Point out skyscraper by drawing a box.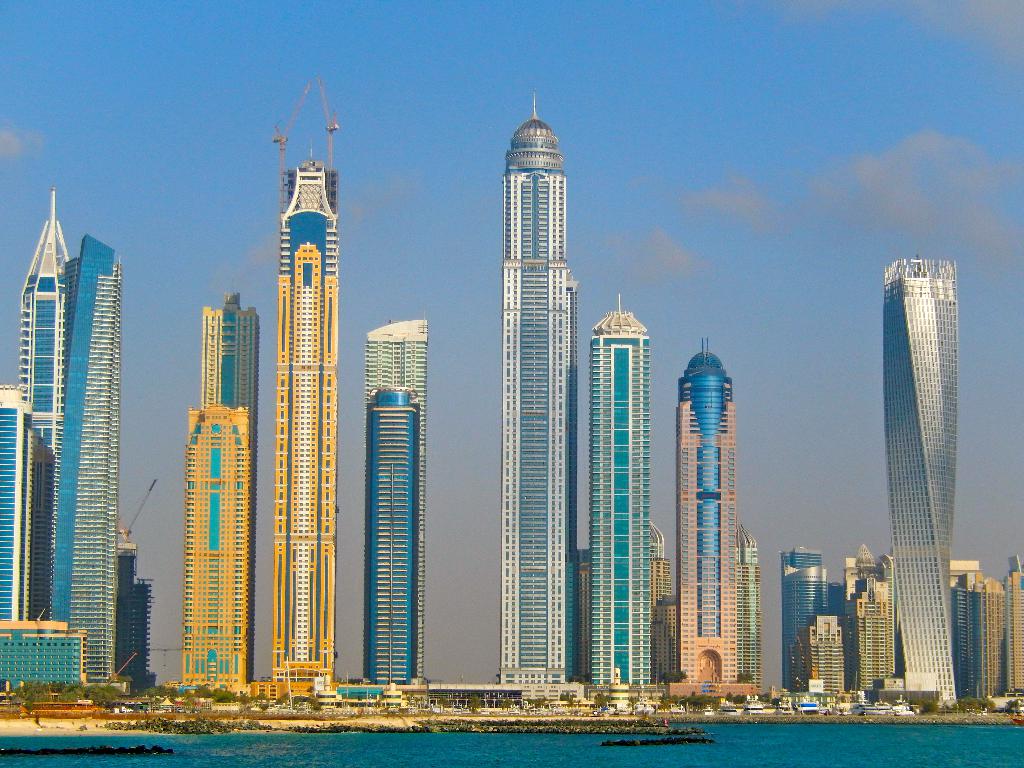
{"left": 40, "top": 224, "right": 127, "bottom": 655}.
